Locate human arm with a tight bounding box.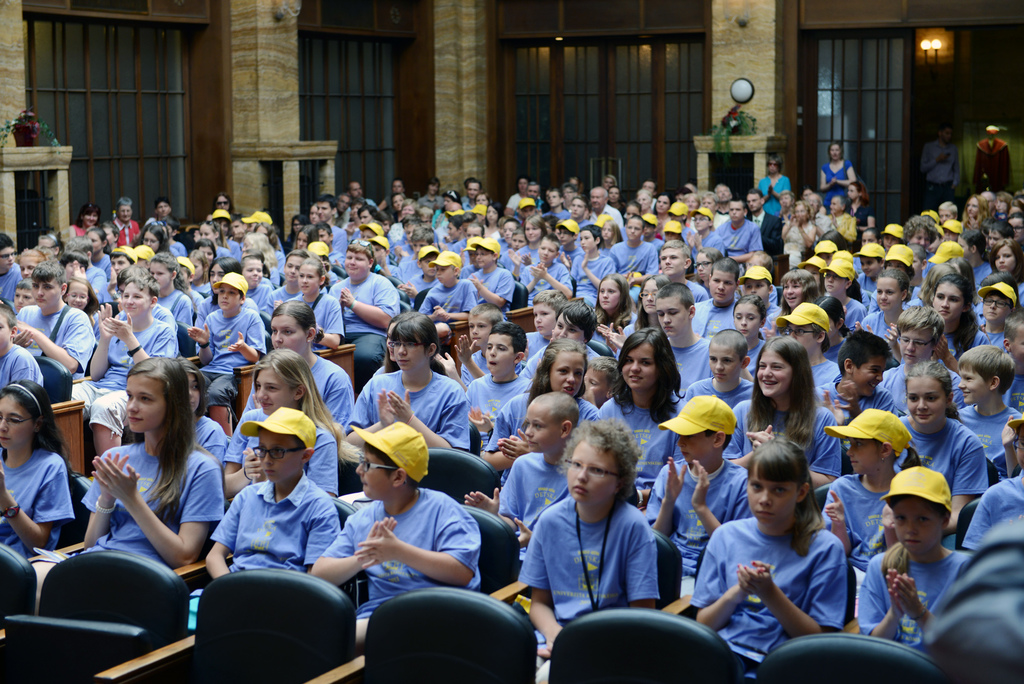
pyautogui.locateOnScreen(822, 374, 858, 425).
